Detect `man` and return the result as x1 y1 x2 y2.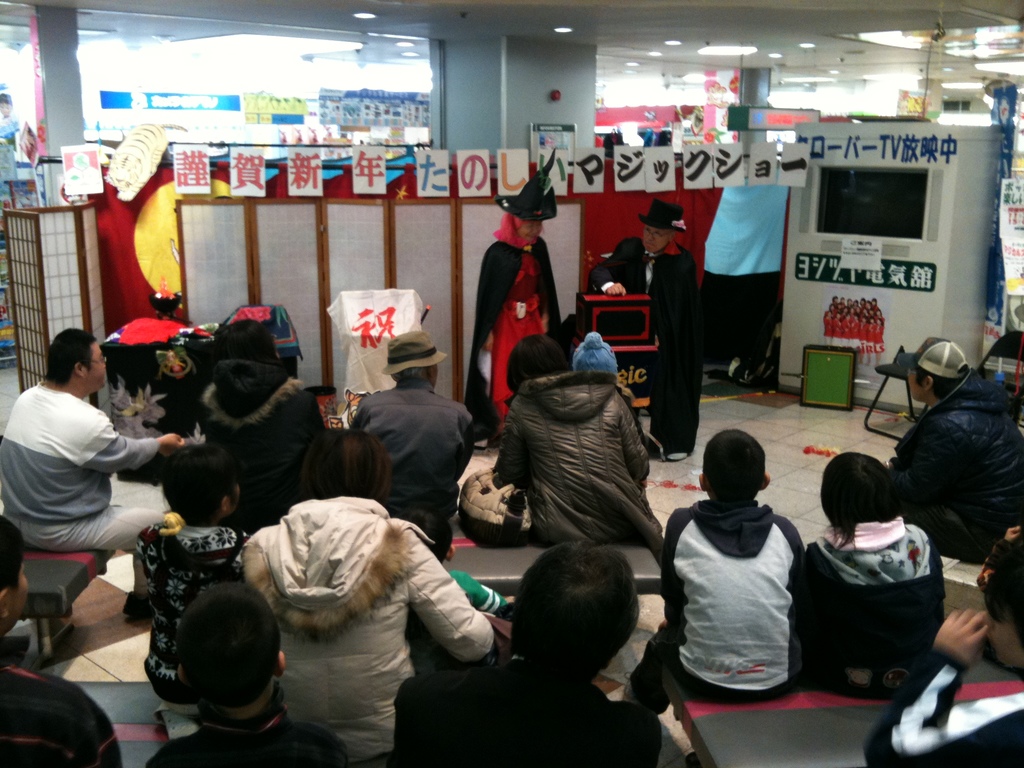
345 332 474 561.
